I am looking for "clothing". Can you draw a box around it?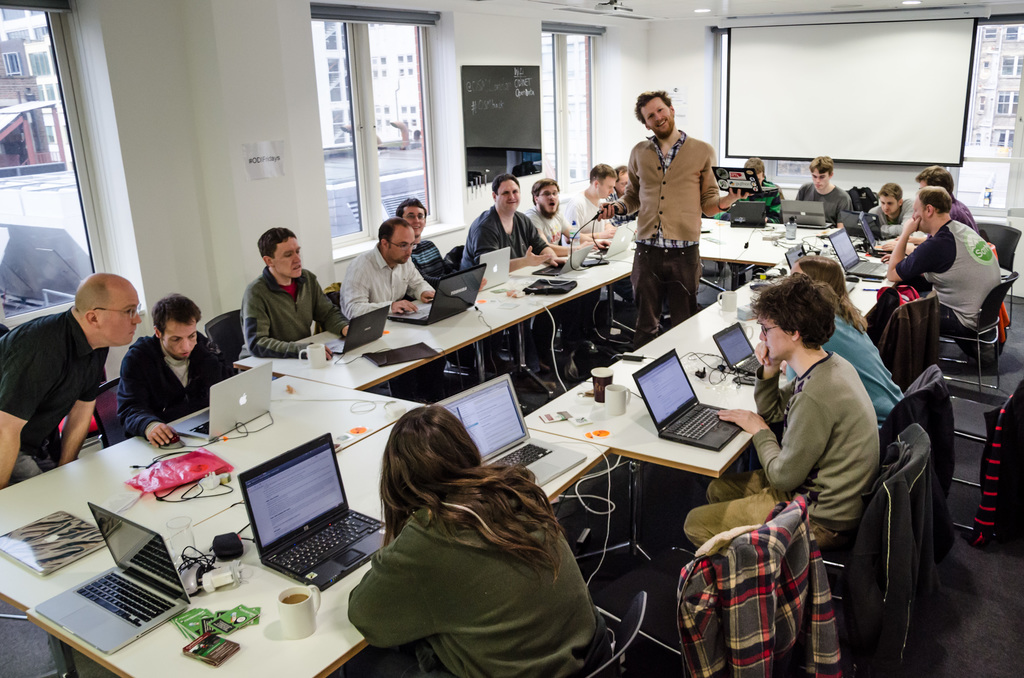
Sure, the bounding box is [x1=335, y1=499, x2=637, y2=677].
